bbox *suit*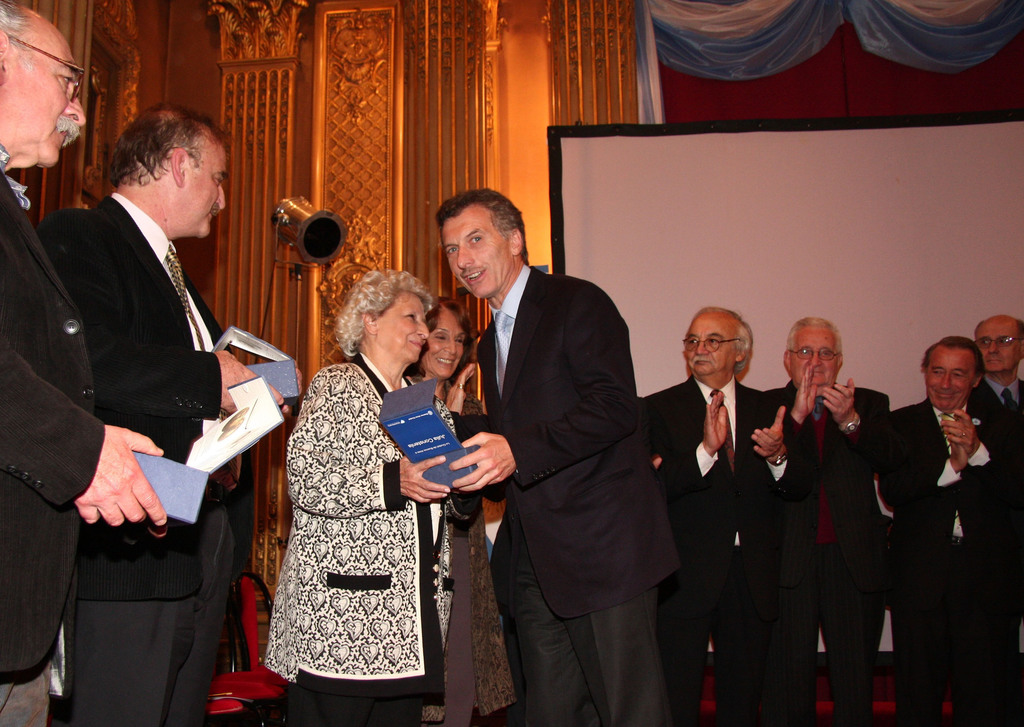
locate(761, 383, 893, 726)
